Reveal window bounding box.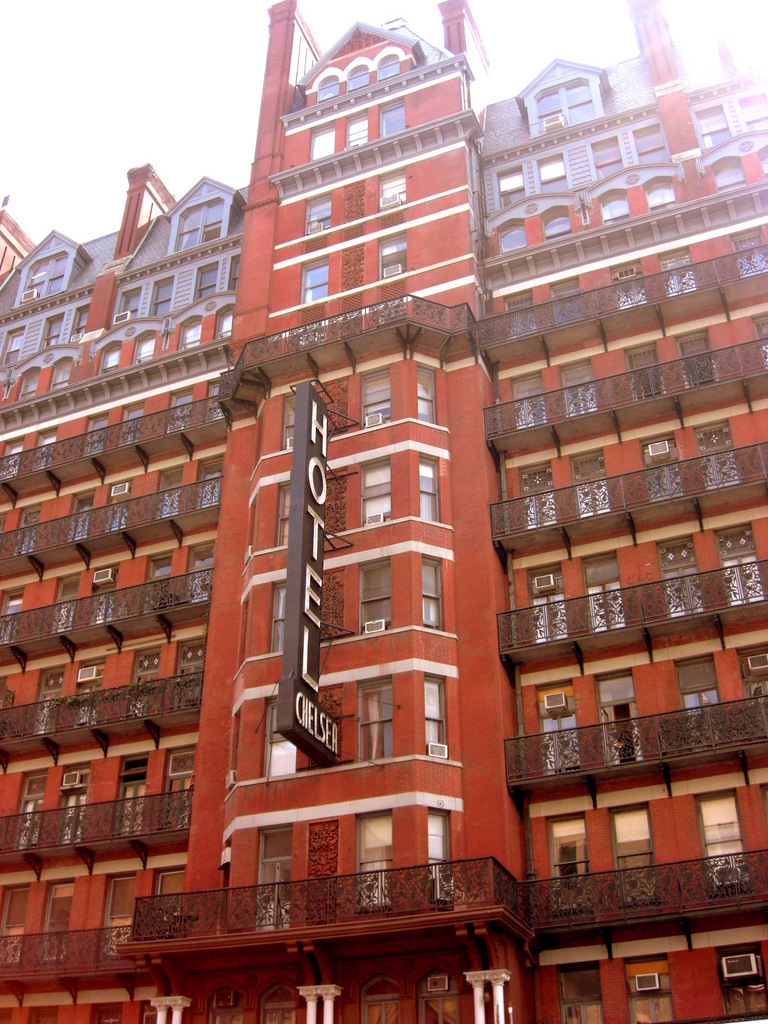
Revealed: [51,578,77,630].
